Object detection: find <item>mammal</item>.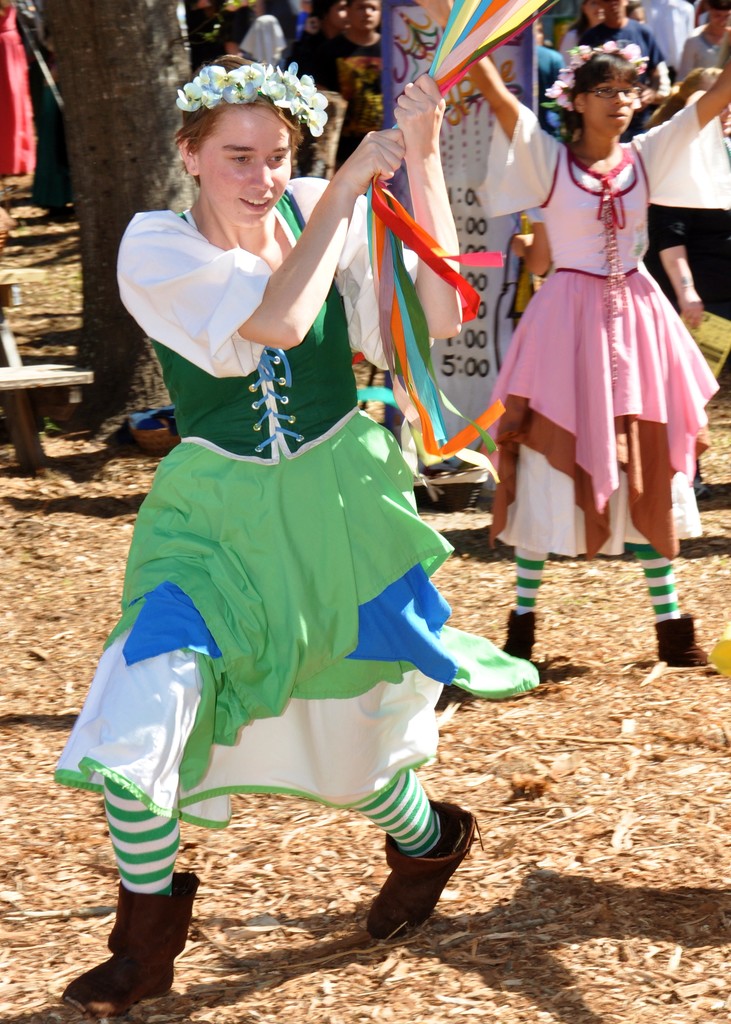
x1=577 y1=0 x2=675 y2=133.
